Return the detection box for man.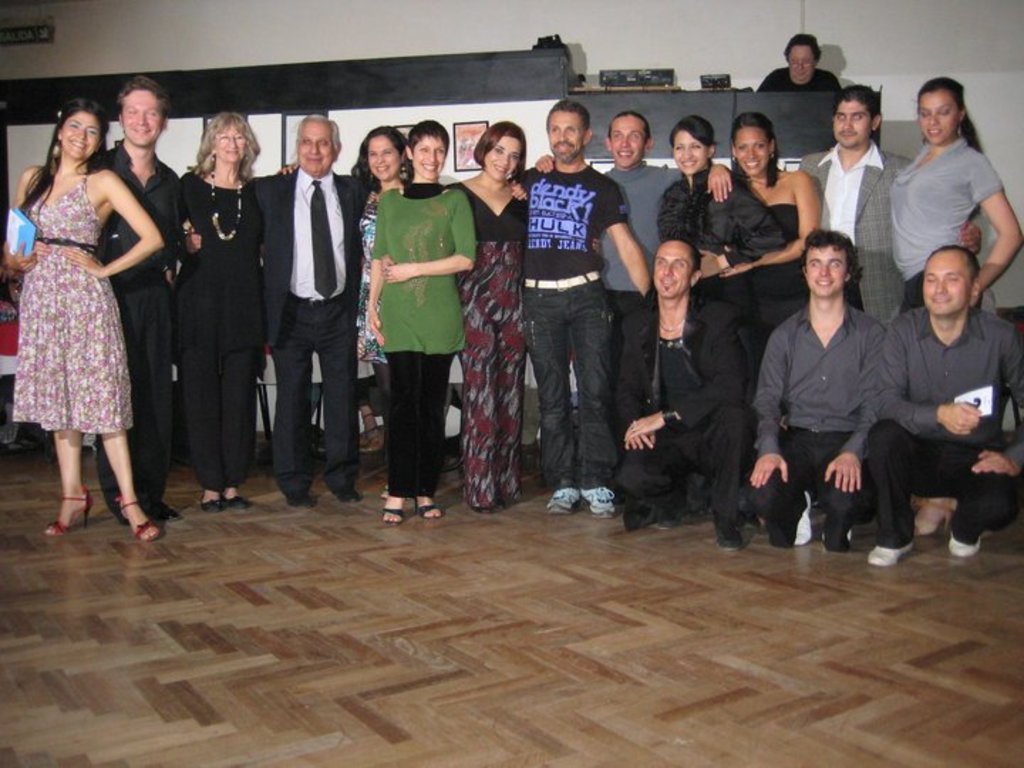
3/75/188/530.
